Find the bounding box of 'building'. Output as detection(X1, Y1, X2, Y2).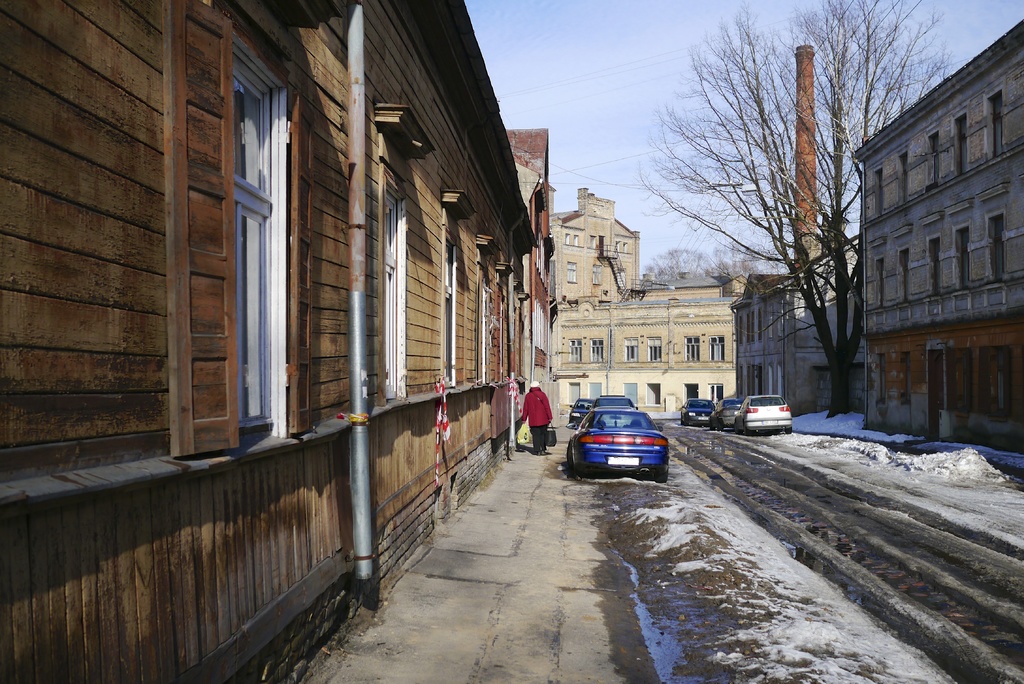
detection(0, 0, 554, 683).
